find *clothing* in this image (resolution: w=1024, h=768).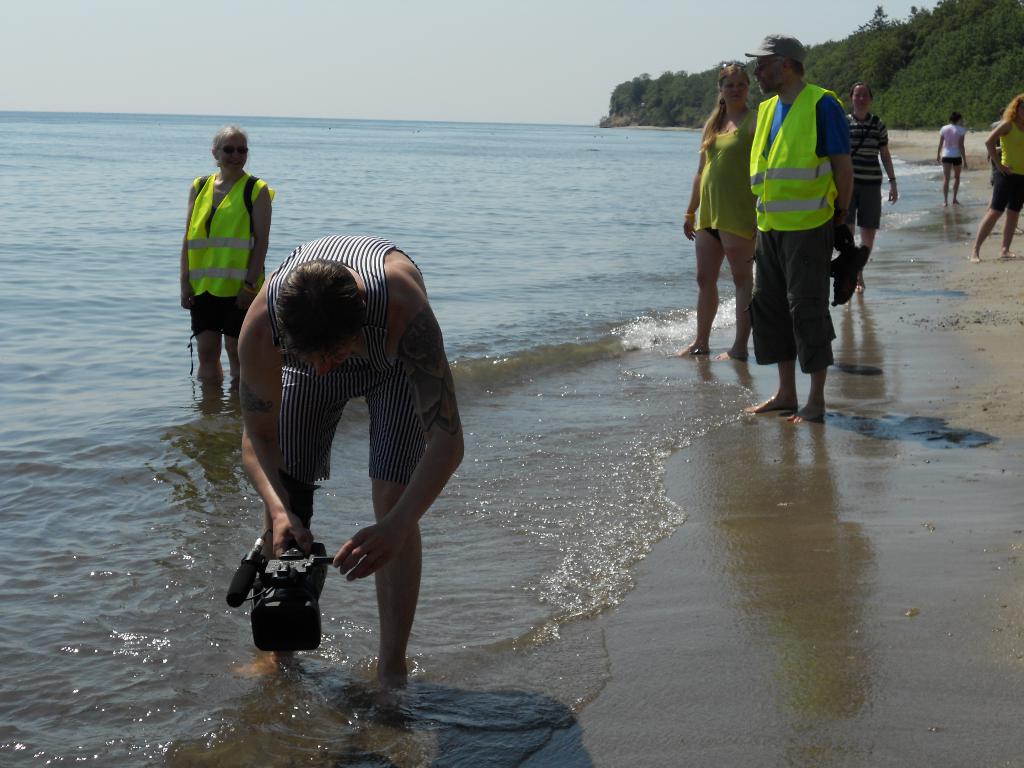
735/81/844/368.
